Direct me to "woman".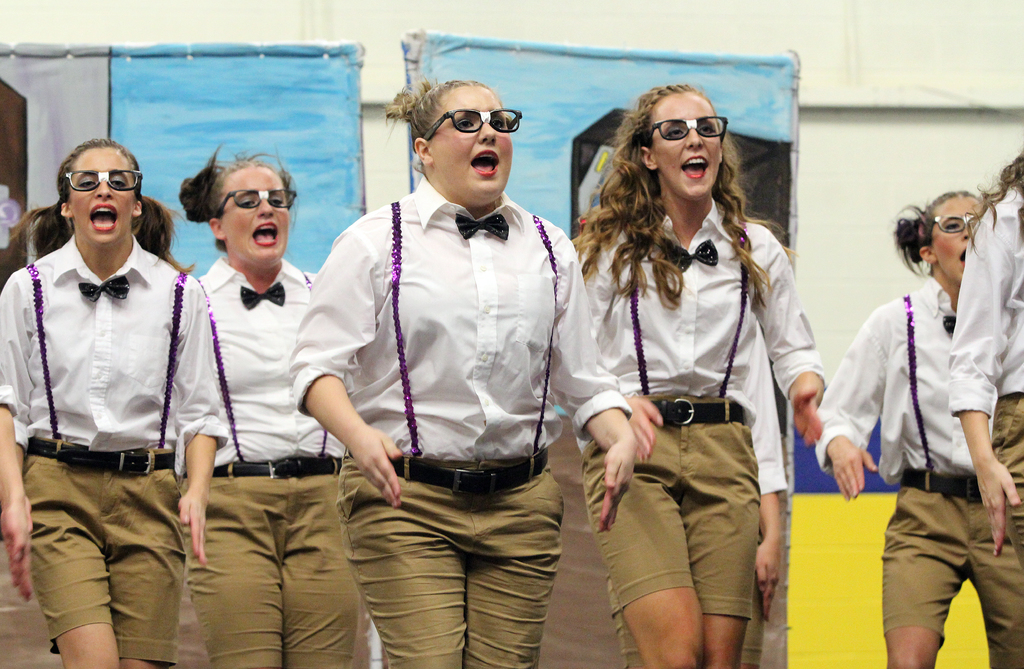
Direction: Rect(167, 139, 364, 668).
